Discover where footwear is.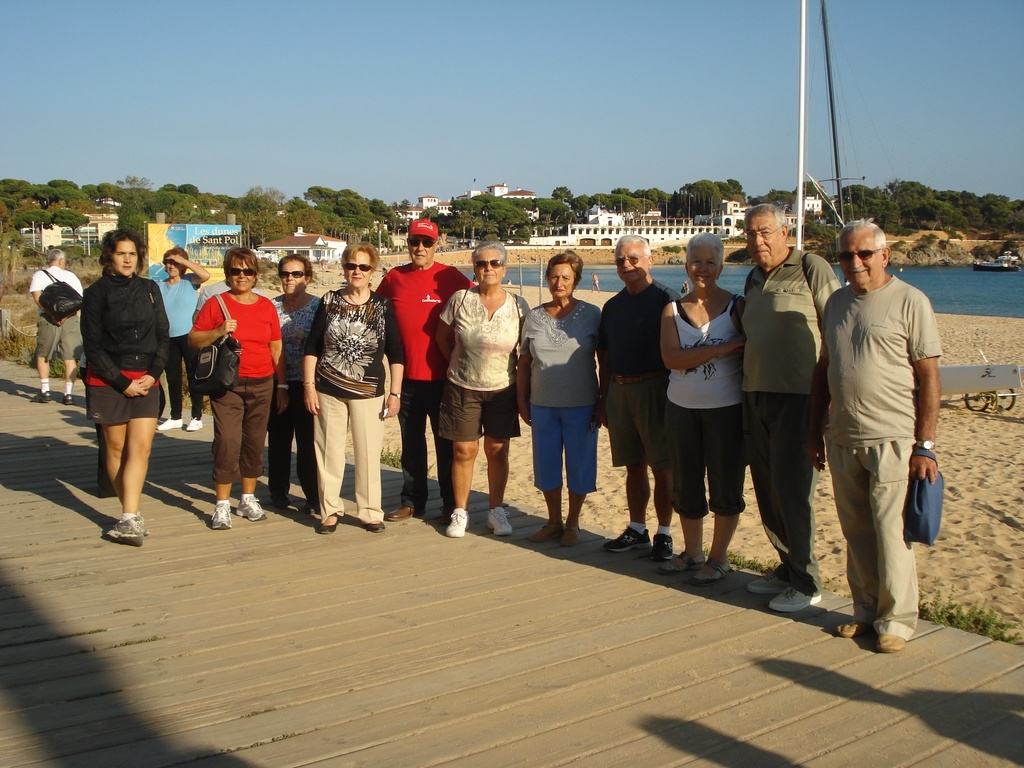
Discovered at 182,412,205,430.
